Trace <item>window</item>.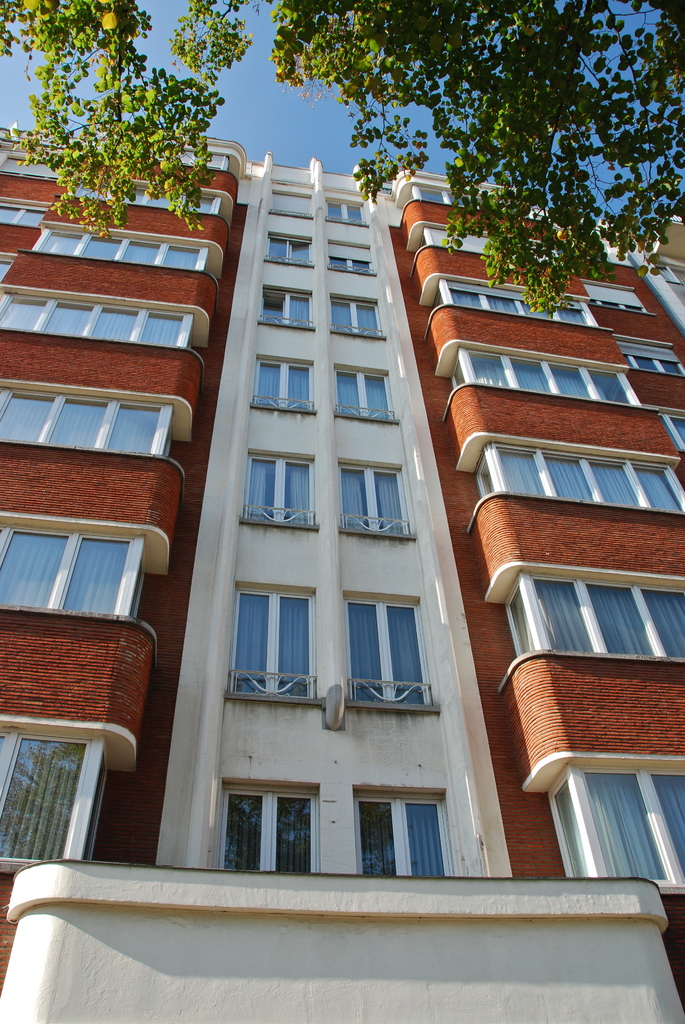
Traced to x1=230, y1=575, x2=319, y2=706.
